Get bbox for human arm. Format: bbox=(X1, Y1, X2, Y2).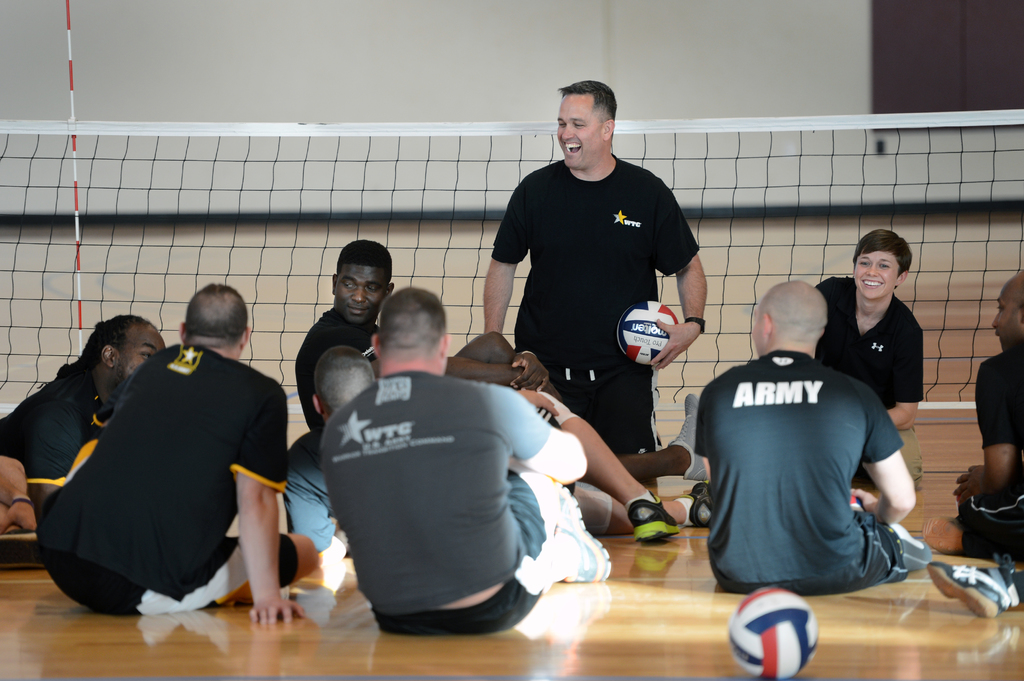
bbox=(496, 389, 587, 485).
